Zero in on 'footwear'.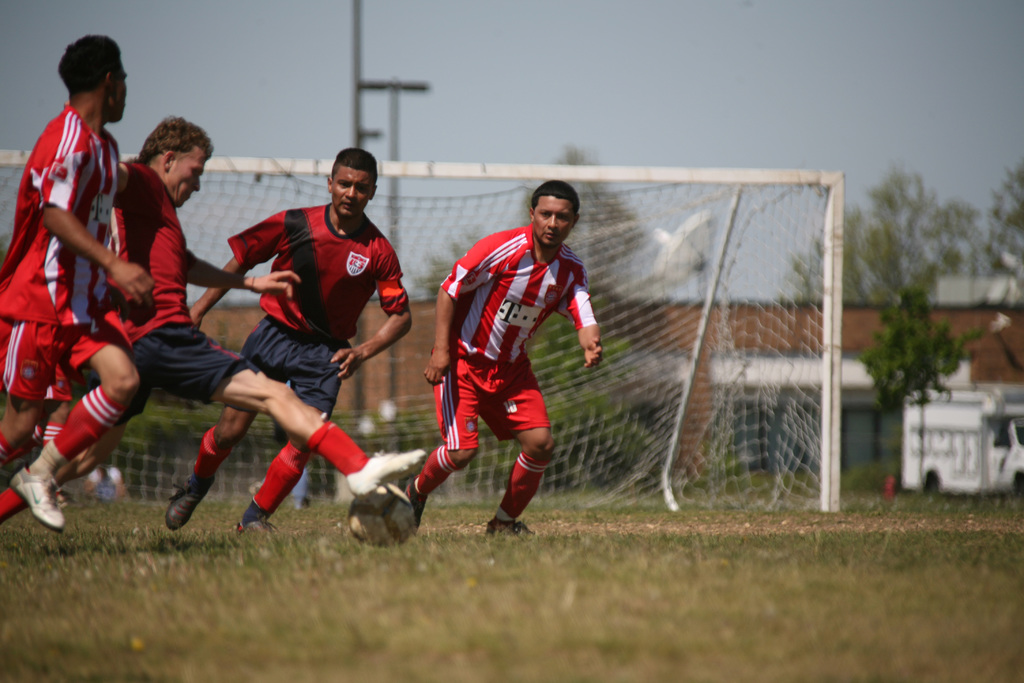
Zeroed in: rect(486, 522, 530, 536).
